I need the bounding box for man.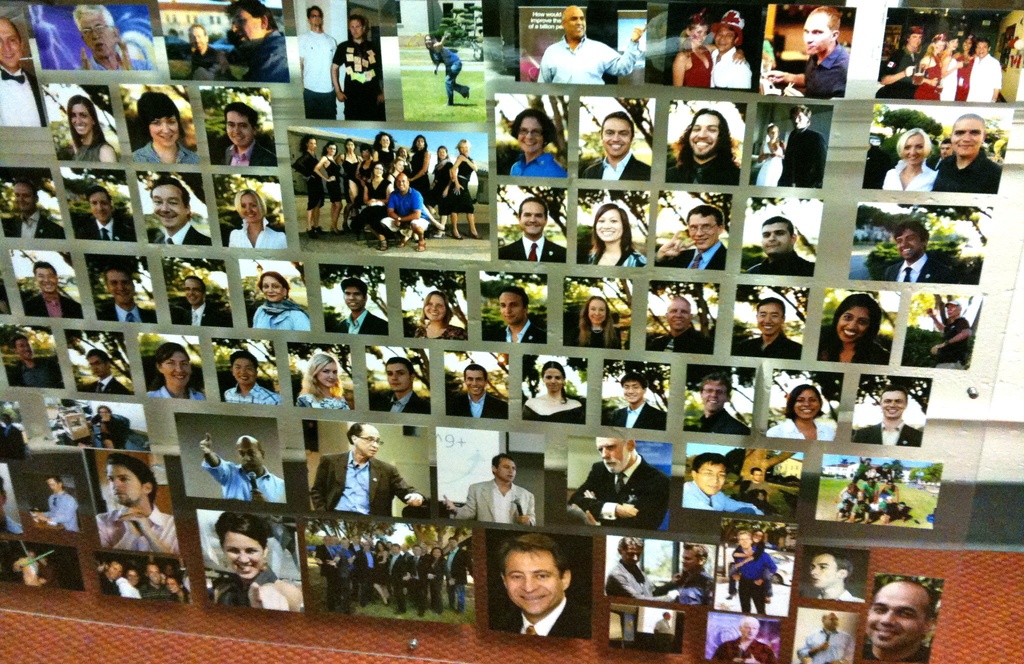
Here it is: BBox(328, 15, 386, 125).
